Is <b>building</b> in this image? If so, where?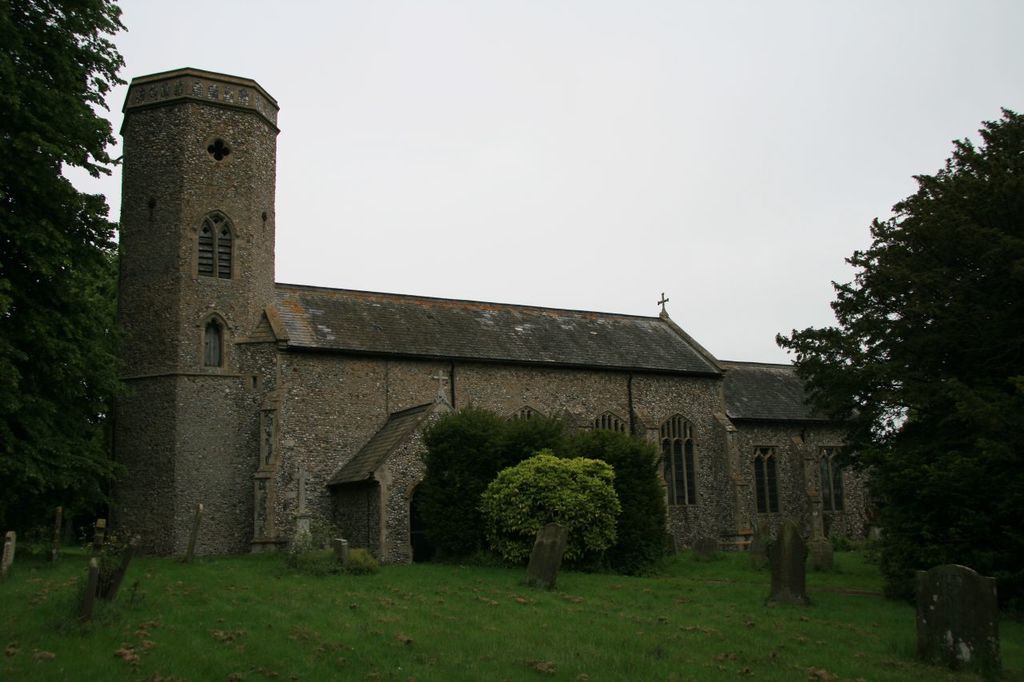
Yes, at [107, 62, 901, 565].
